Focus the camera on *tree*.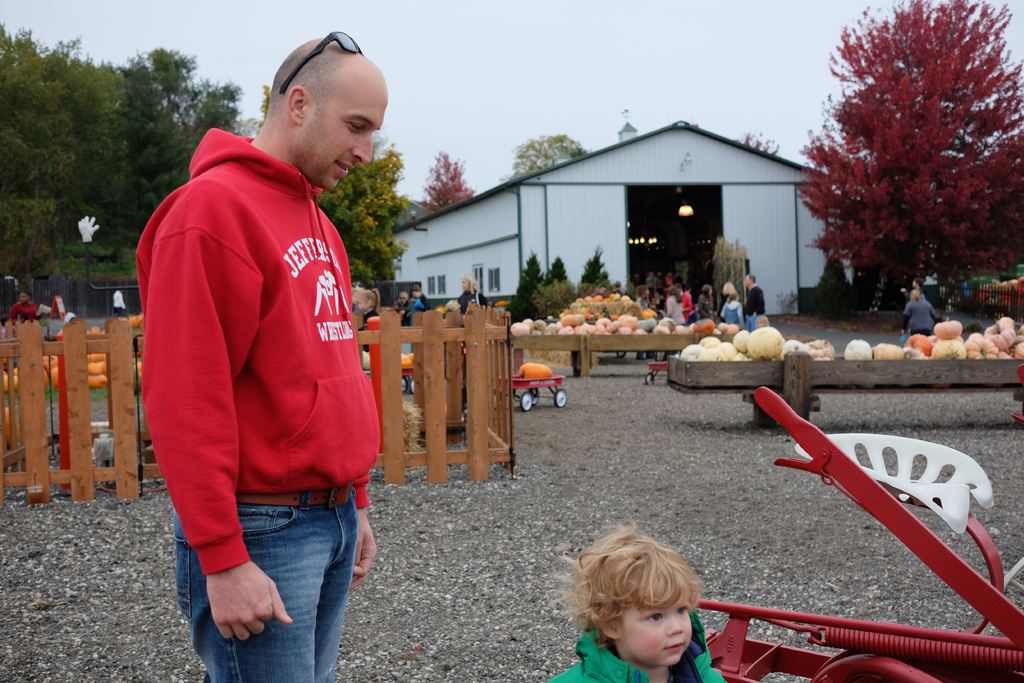
Focus region: [735, 126, 785, 156].
